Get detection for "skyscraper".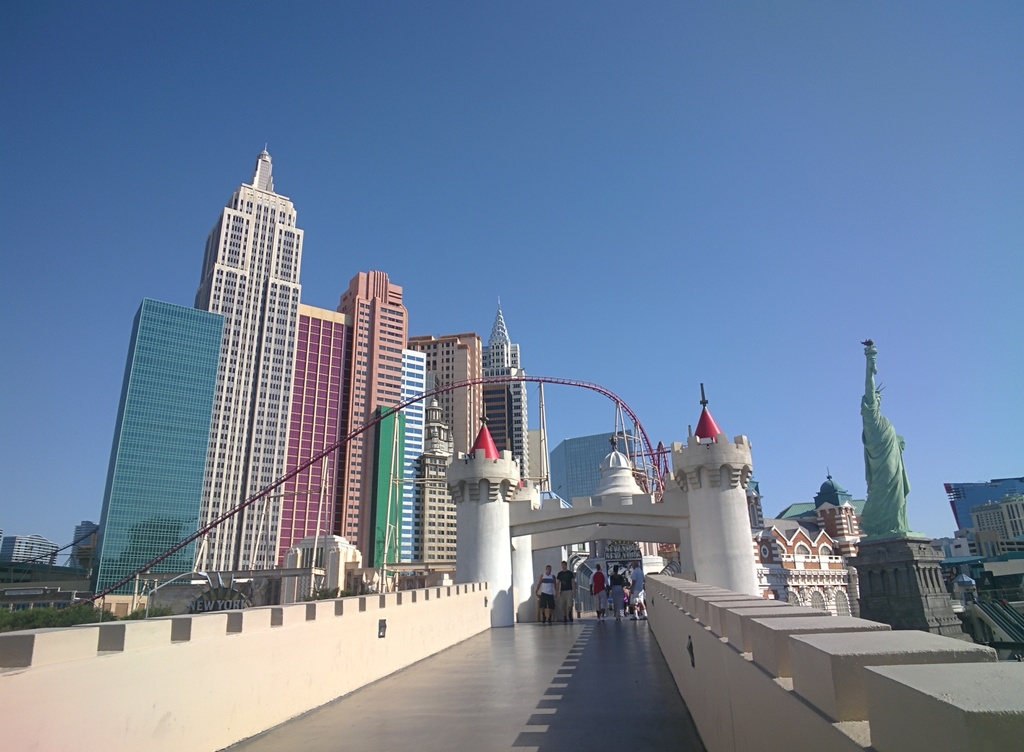
Detection: bbox=[342, 274, 409, 550].
